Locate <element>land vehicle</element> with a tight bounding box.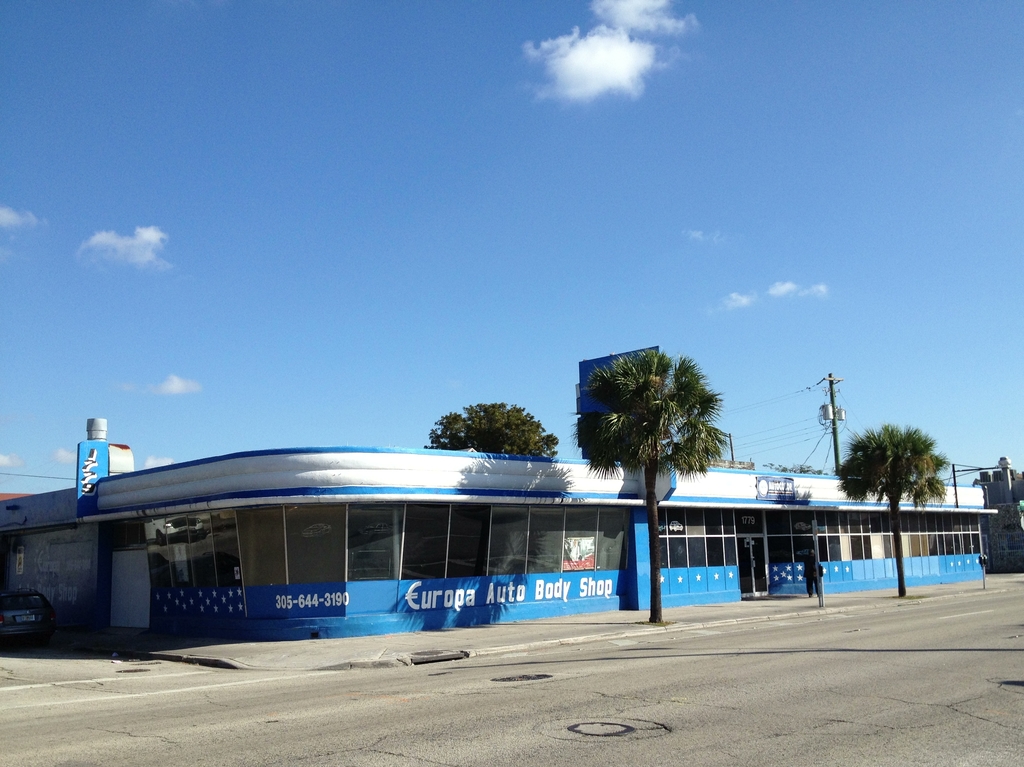
box=[0, 589, 54, 638].
